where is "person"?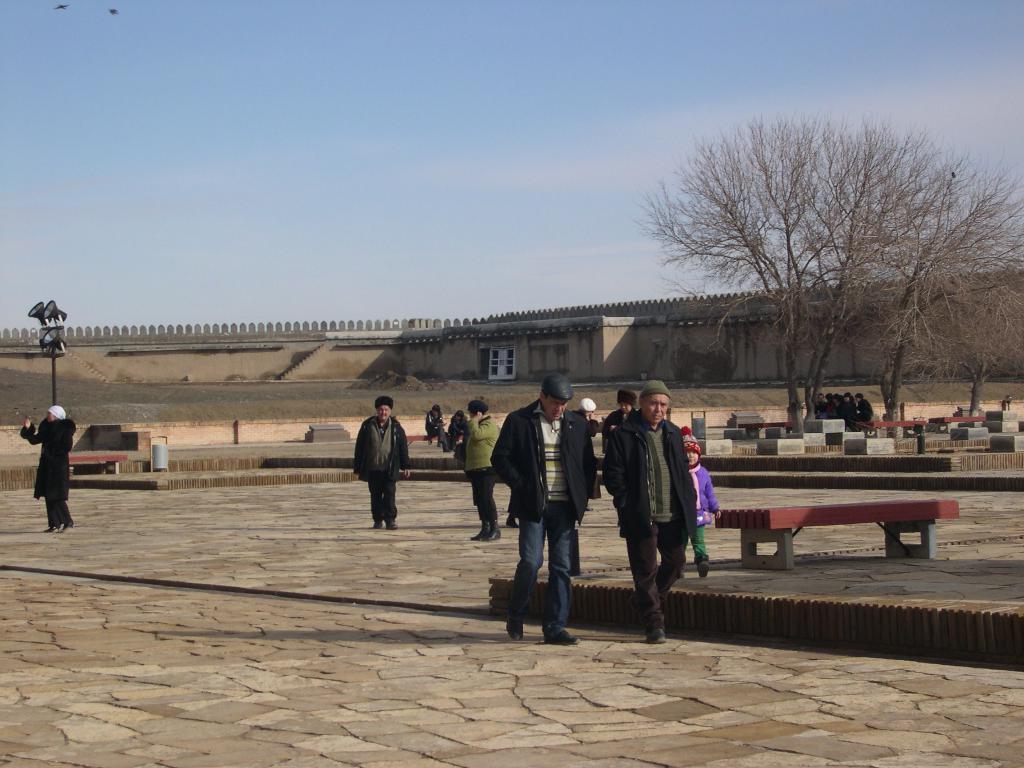
bbox(347, 400, 403, 540).
